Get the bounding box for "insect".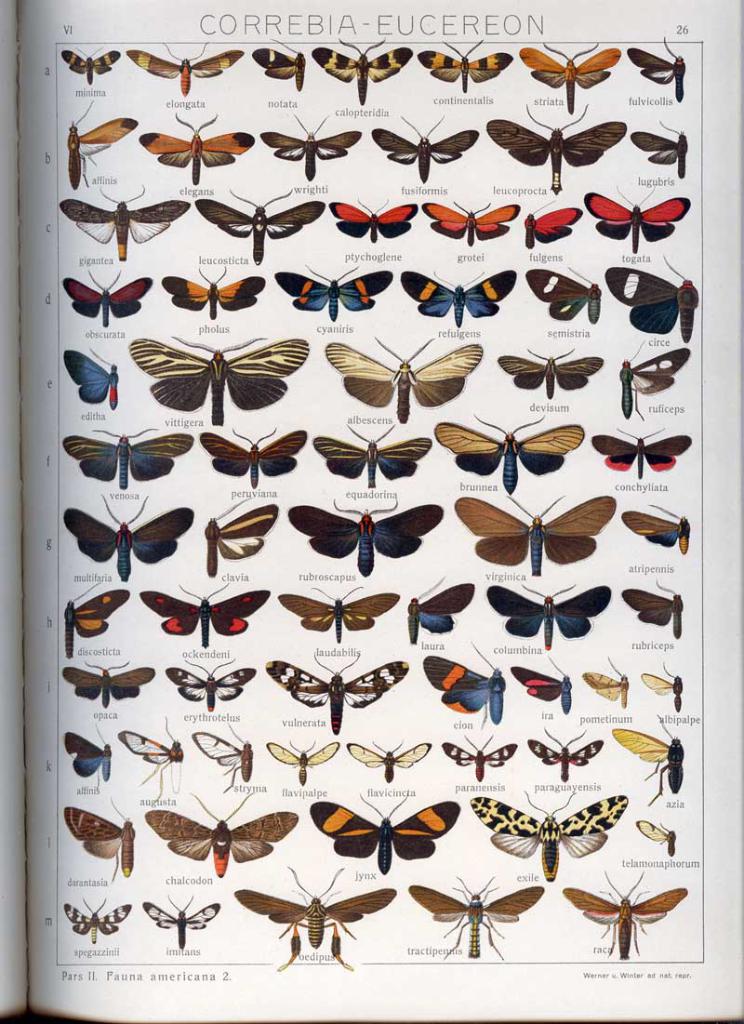
locate(512, 653, 573, 714).
